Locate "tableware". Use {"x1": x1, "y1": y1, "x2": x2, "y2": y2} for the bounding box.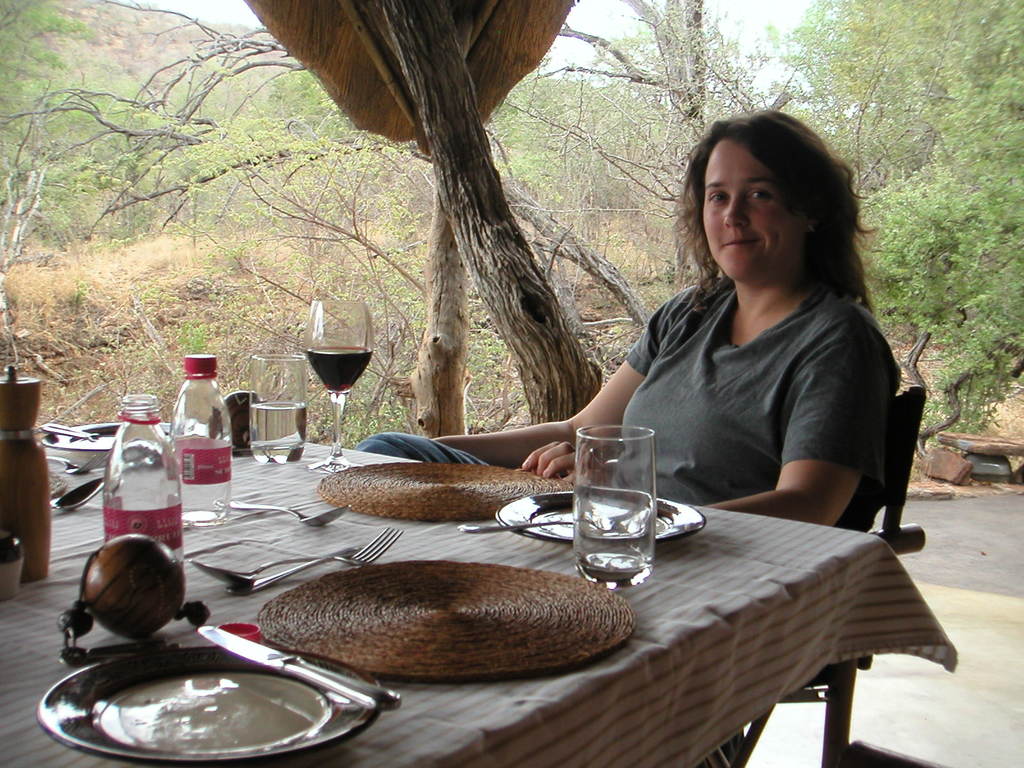
{"x1": 0, "y1": 362, "x2": 51, "y2": 579}.
